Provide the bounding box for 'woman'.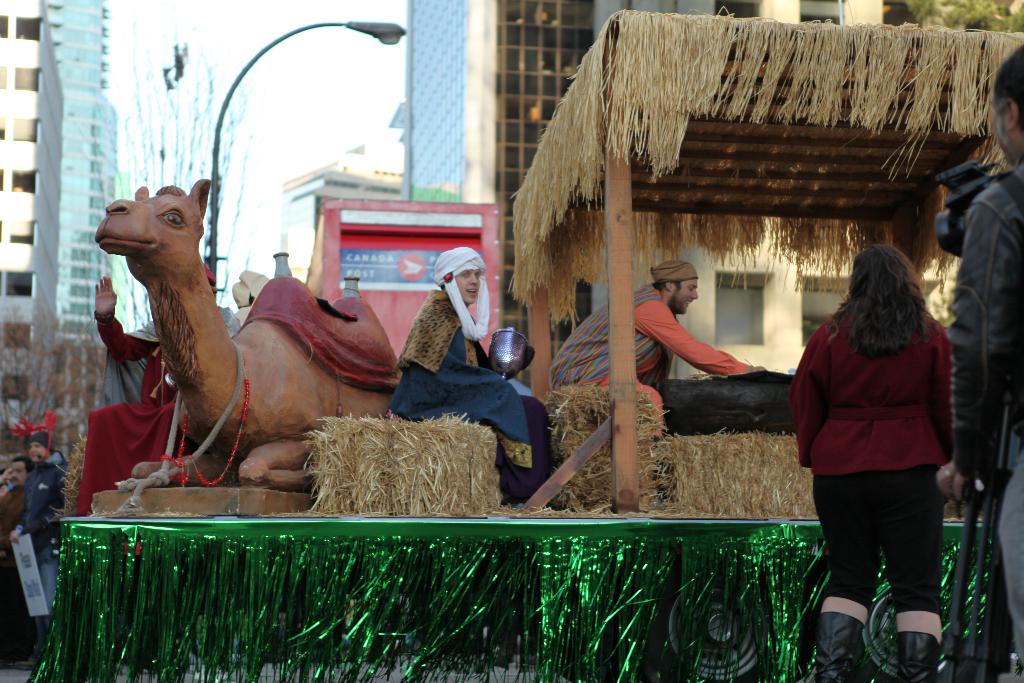
BBox(783, 233, 977, 648).
